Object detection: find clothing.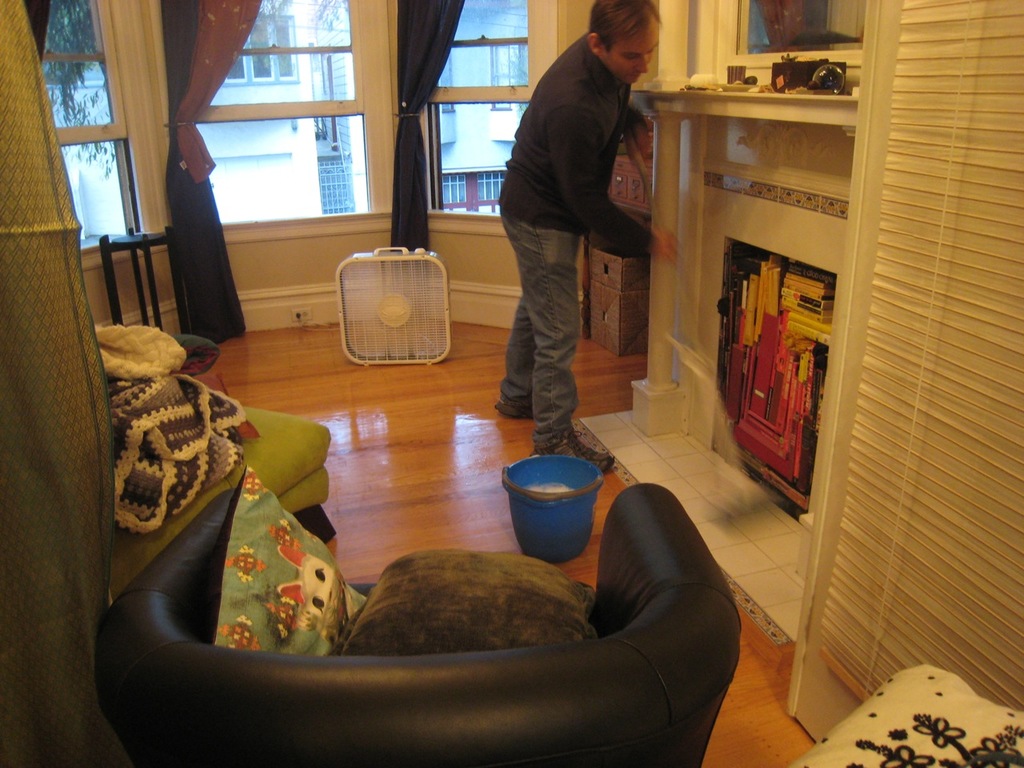
rect(486, 24, 666, 462).
